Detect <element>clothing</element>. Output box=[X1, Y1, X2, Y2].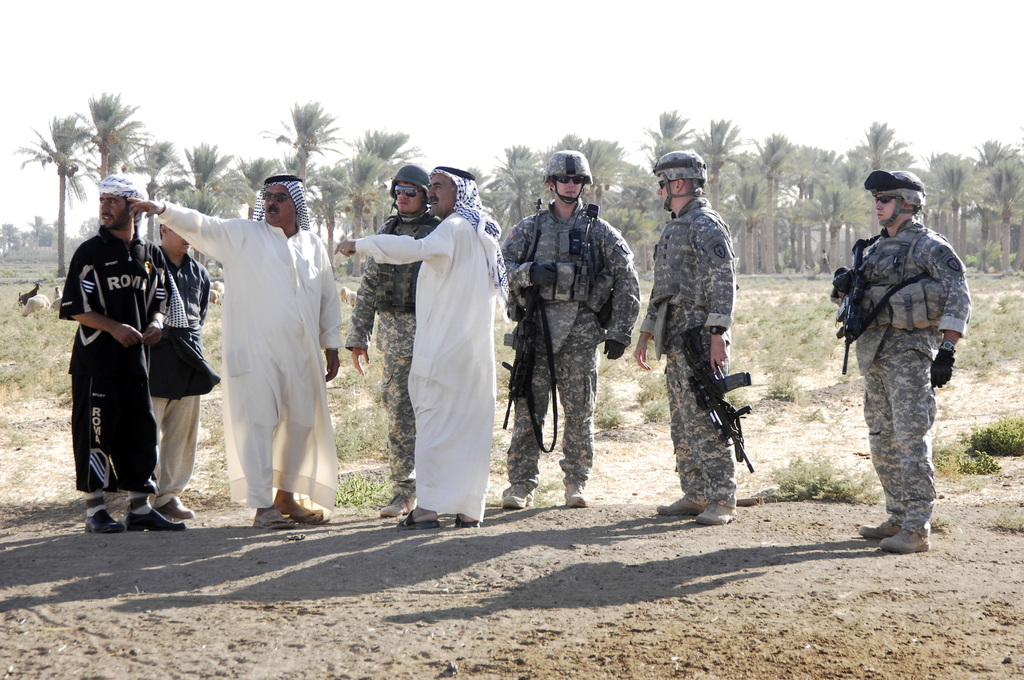
box=[342, 207, 443, 498].
